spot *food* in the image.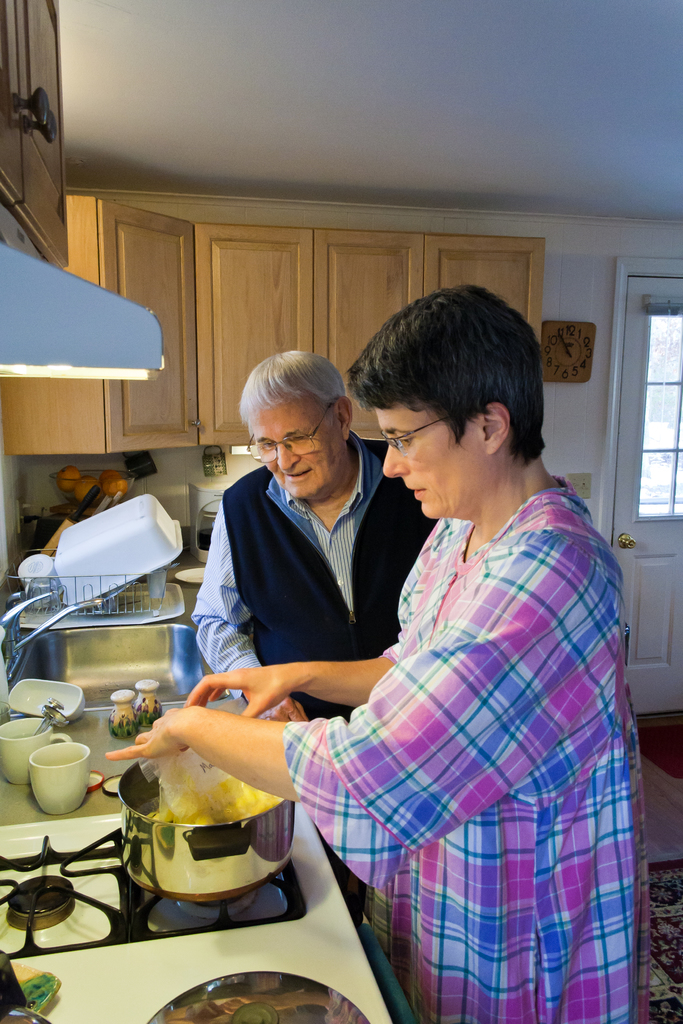
*food* found at 55, 462, 81, 495.
